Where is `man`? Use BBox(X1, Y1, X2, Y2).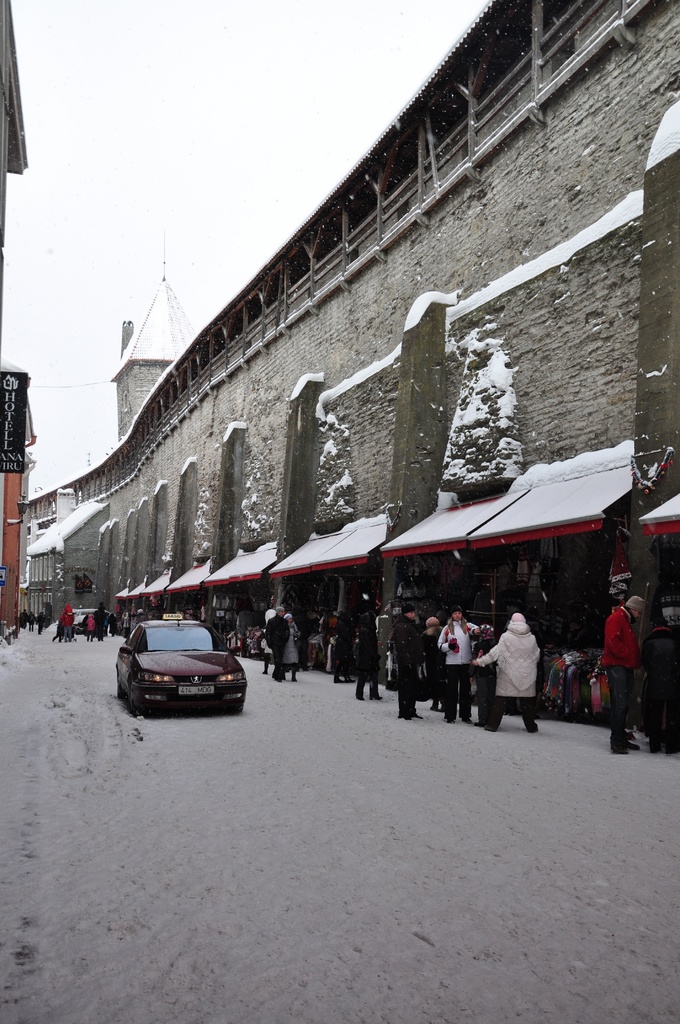
BBox(259, 602, 294, 676).
